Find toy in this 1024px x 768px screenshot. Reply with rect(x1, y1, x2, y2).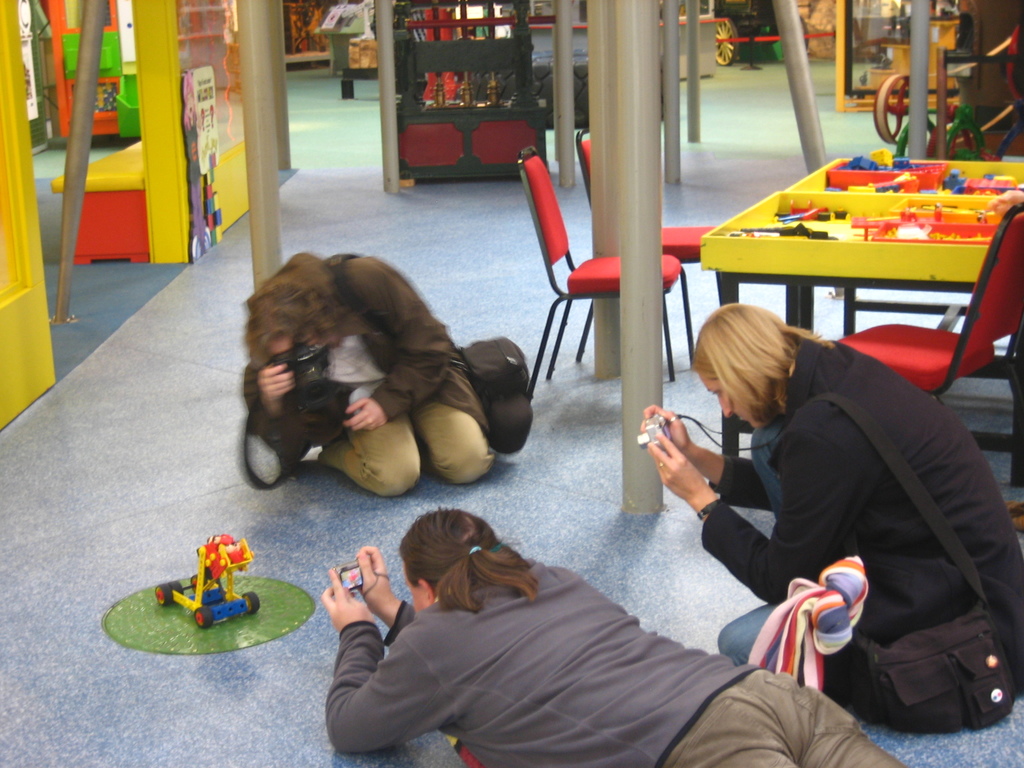
rect(155, 536, 273, 636).
